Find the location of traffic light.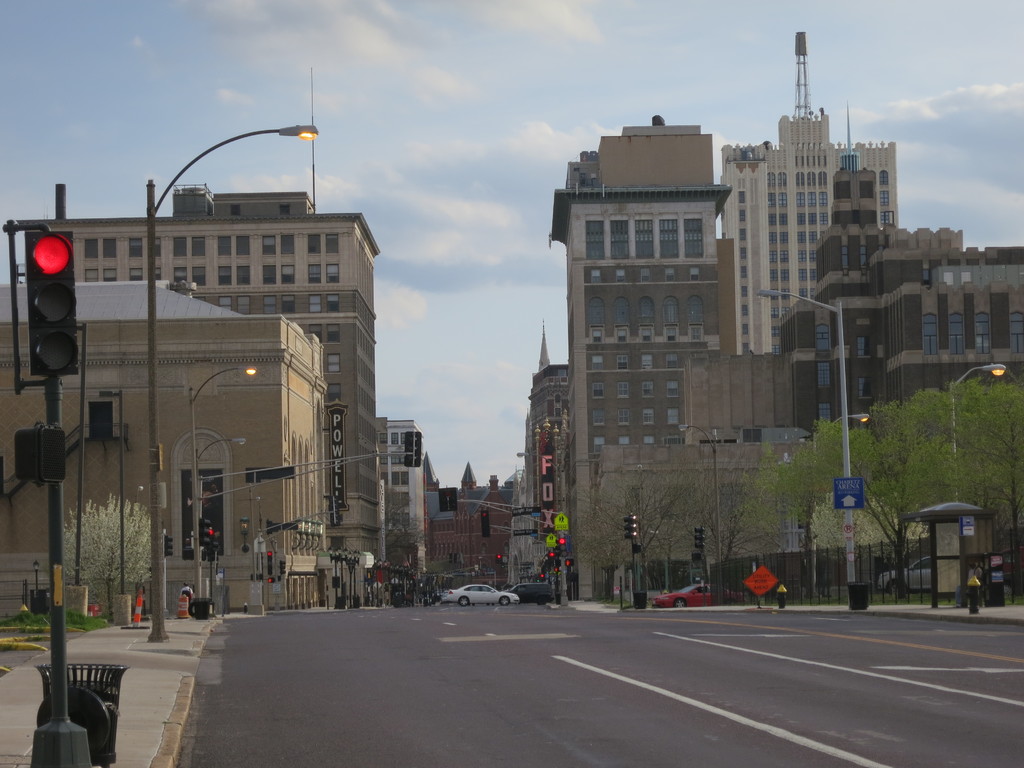
Location: <box>696,525,703,550</box>.
